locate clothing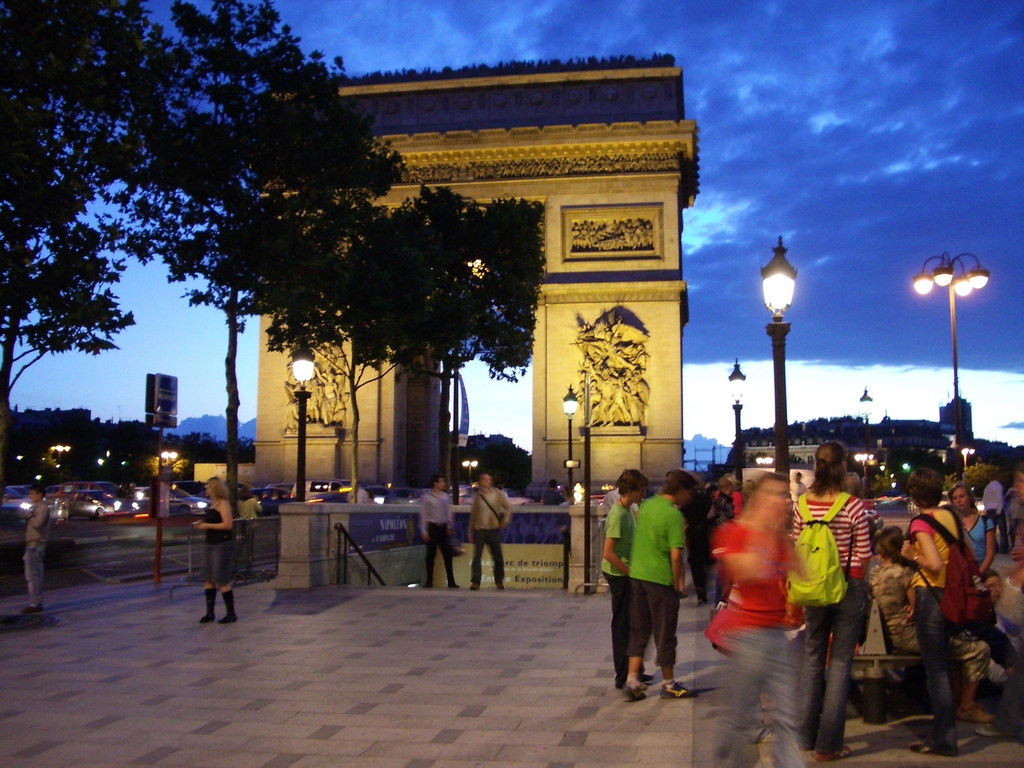
476:482:503:522
